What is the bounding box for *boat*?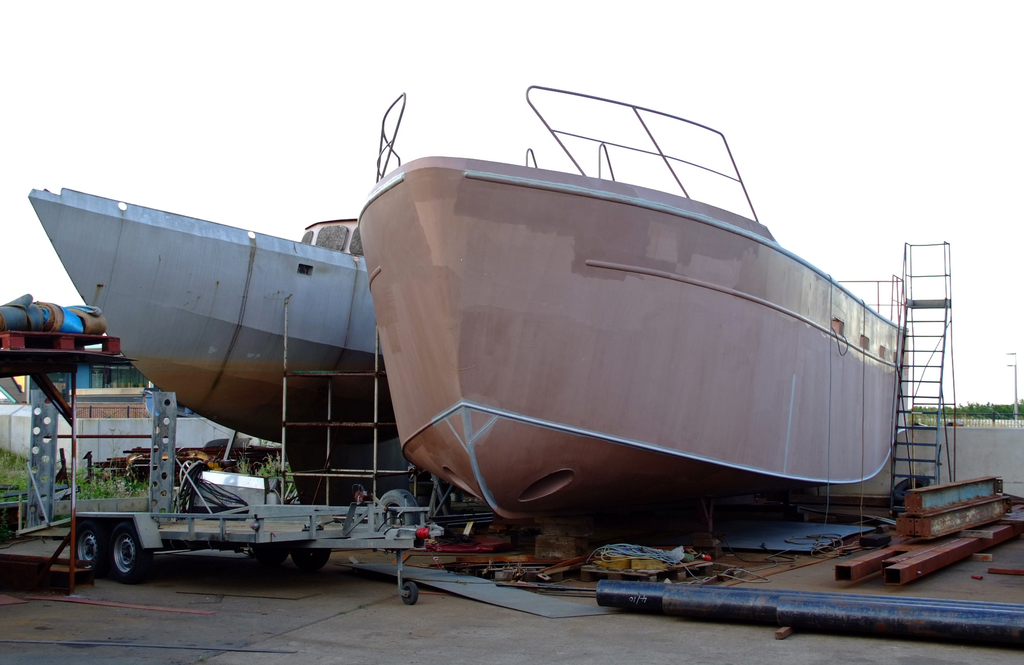
left=260, top=81, right=965, bottom=554.
